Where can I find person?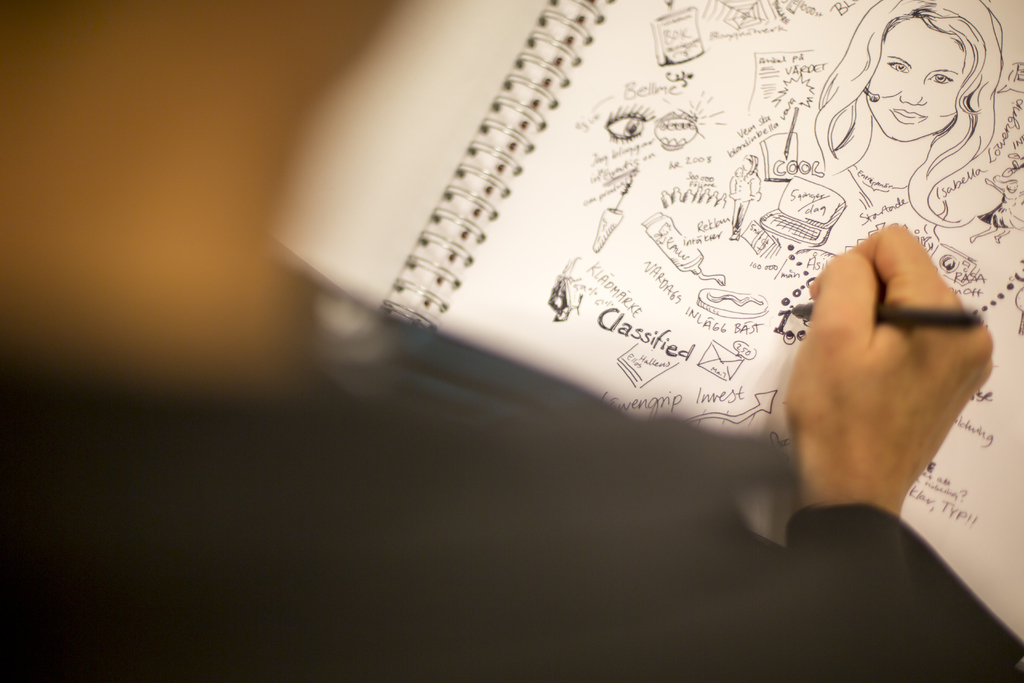
You can find it at l=808, t=0, r=1004, b=220.
